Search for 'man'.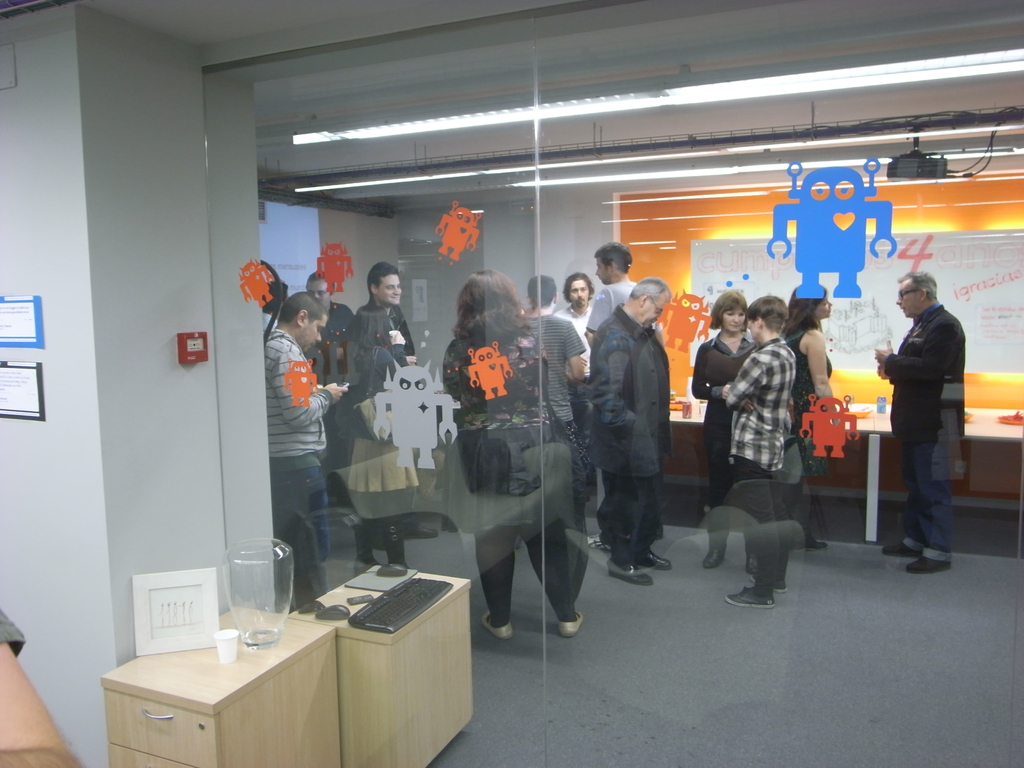
Found at <bbox>349, 262, 419, 546</bbox>.
